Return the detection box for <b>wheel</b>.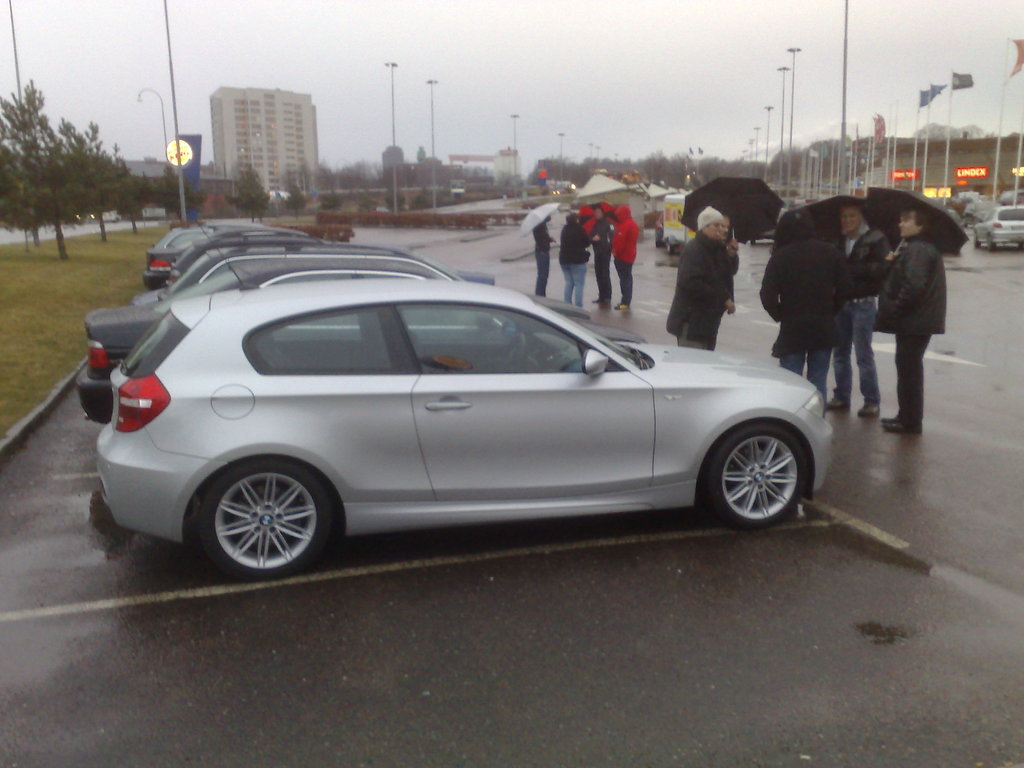
box=[664, 243, 675, 258].
